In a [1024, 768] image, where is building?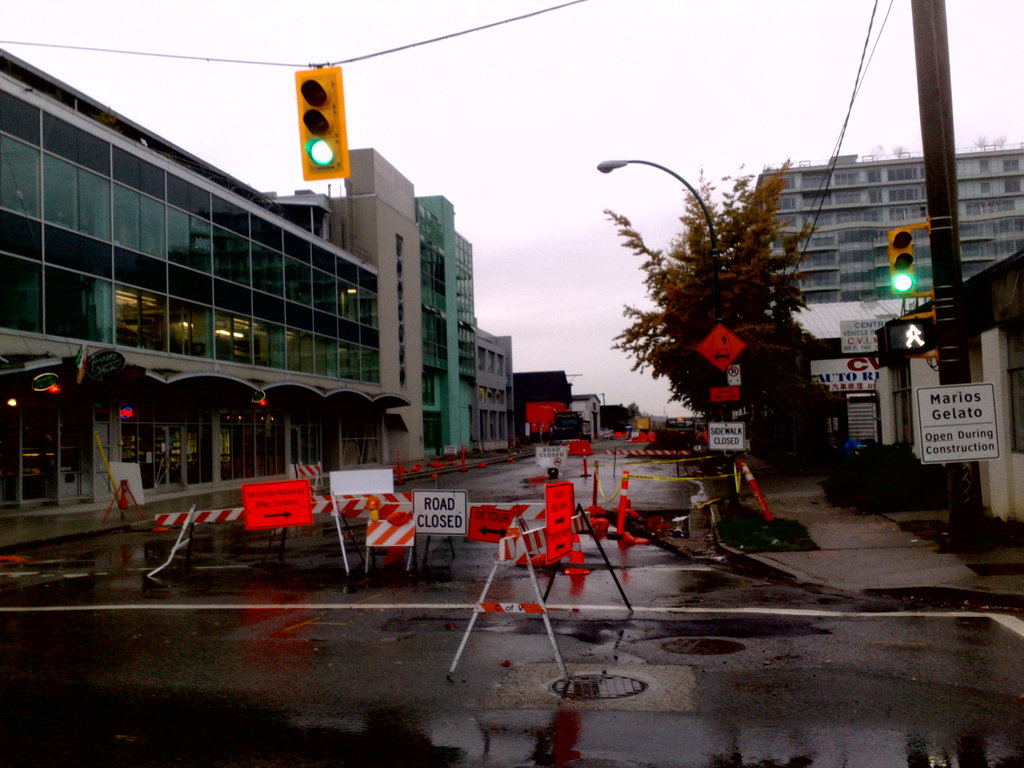
[765,291,927,465].
